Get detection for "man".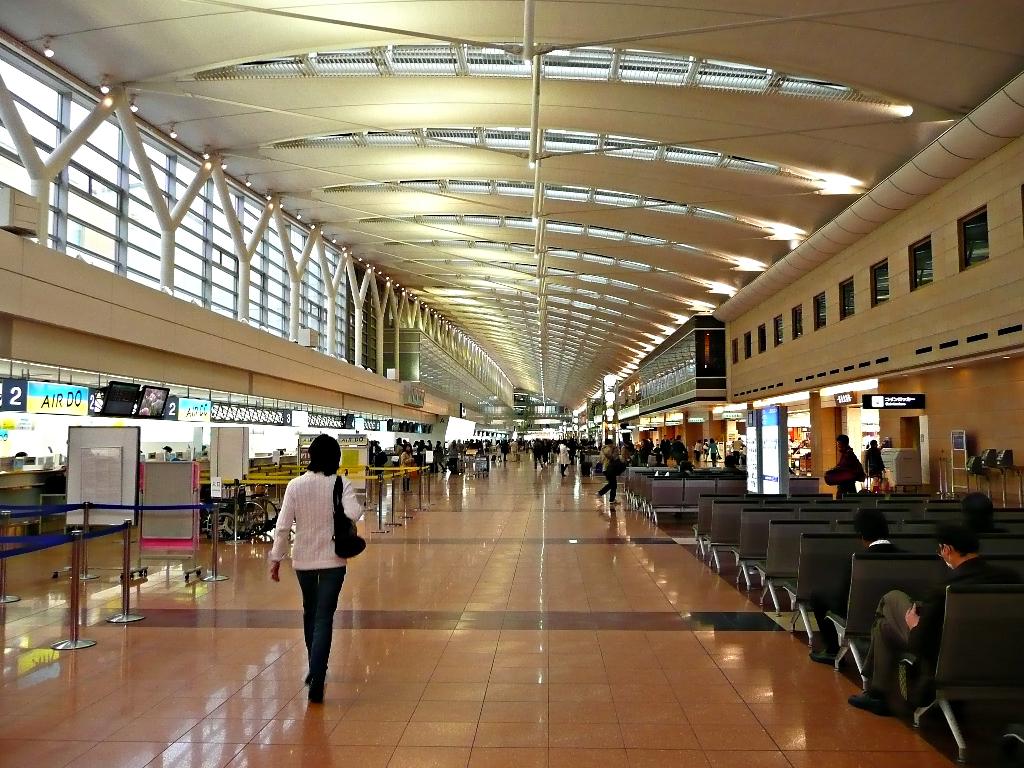
Detection: Rect(844, 516, 1010, 715).
